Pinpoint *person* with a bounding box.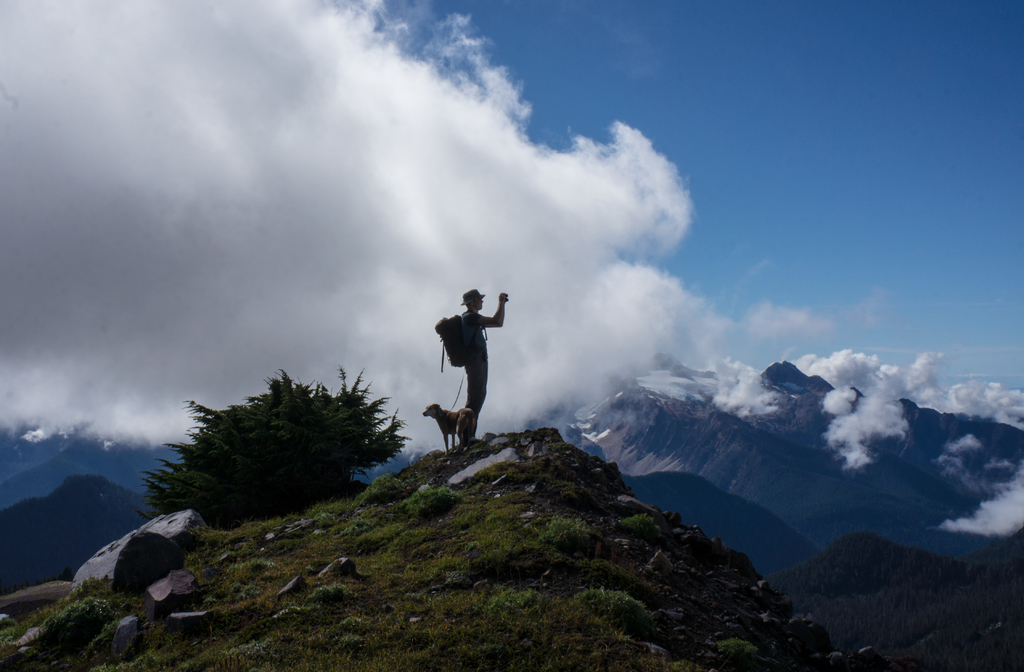
Rect(432, 283, 502, 450).
